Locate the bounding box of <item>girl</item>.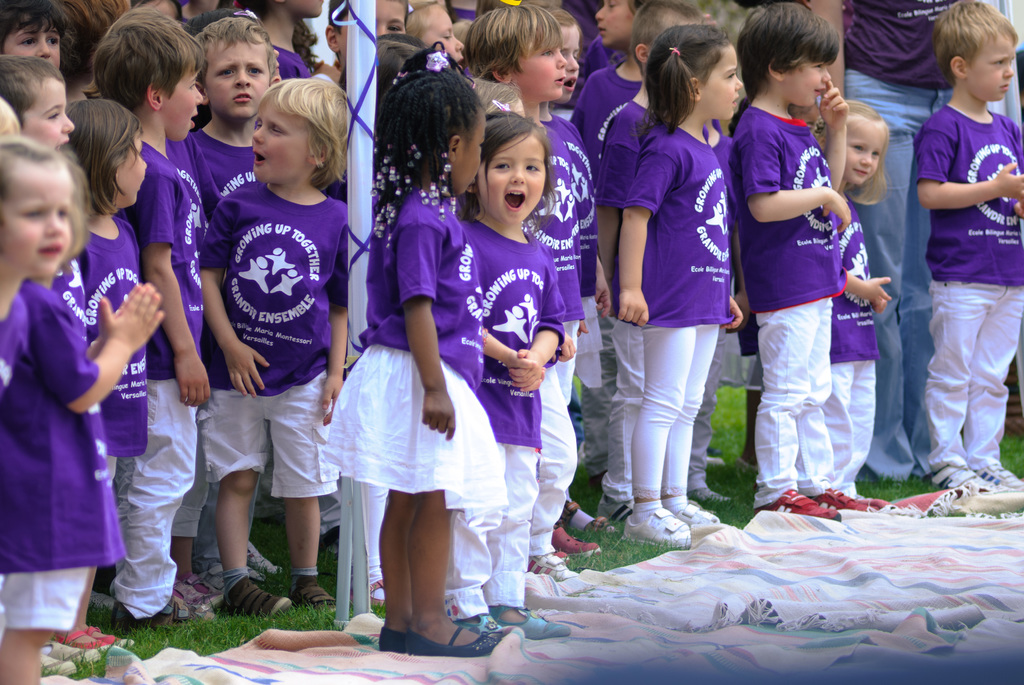
Bounding box: 536:2:611:392.
